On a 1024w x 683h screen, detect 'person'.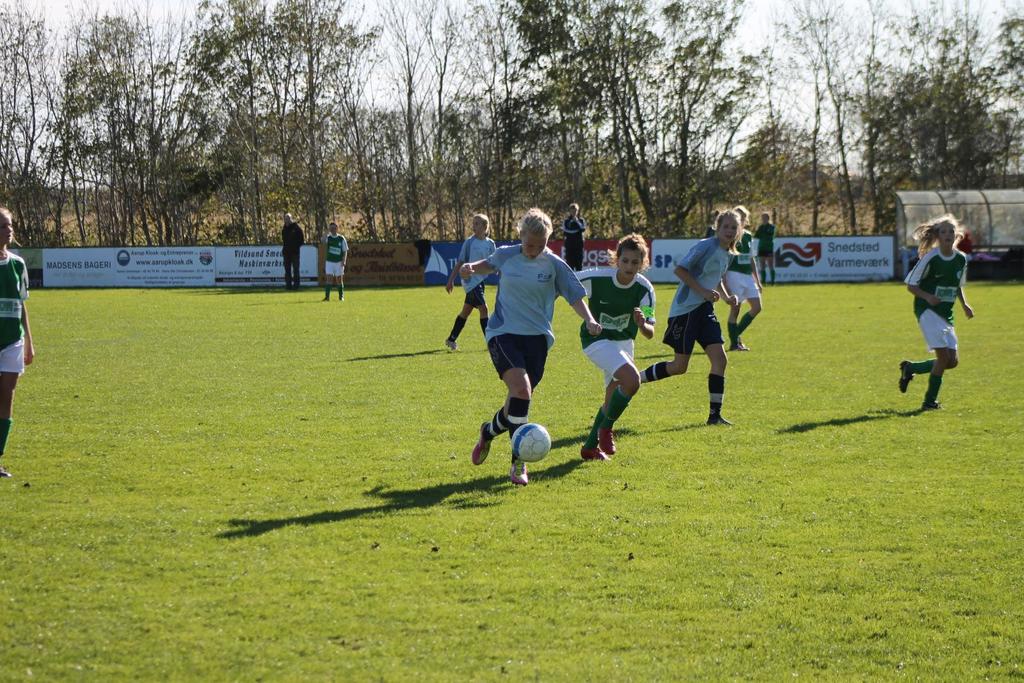
bbox=(576, 227, 660, 464).
